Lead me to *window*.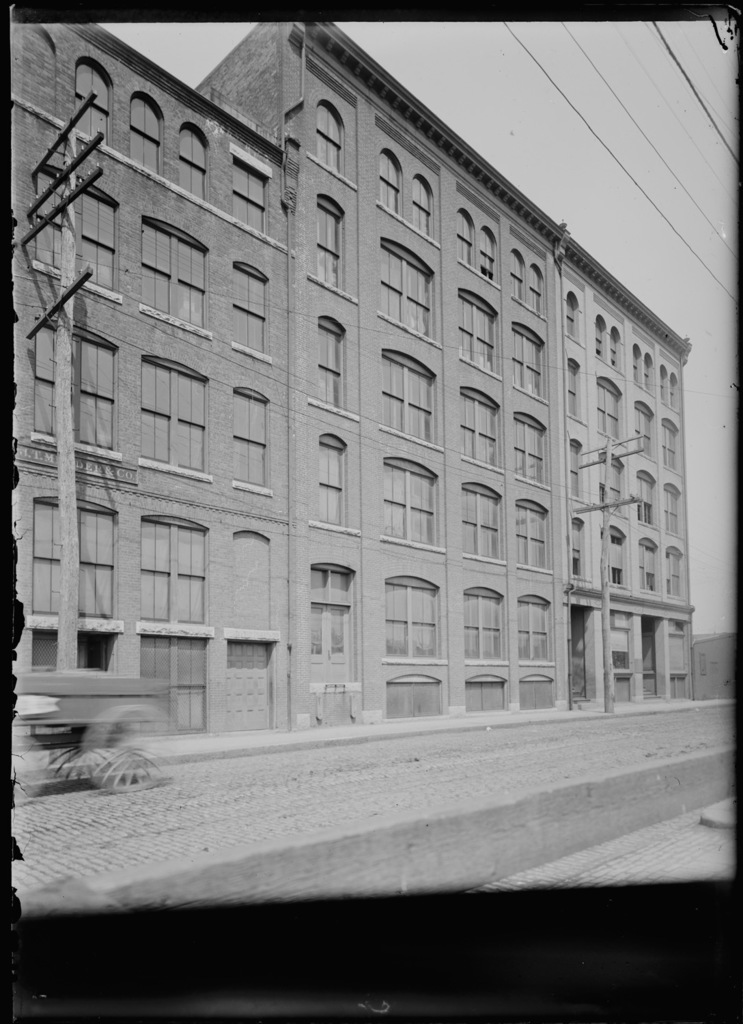
Lead to (457,203,471,266).
